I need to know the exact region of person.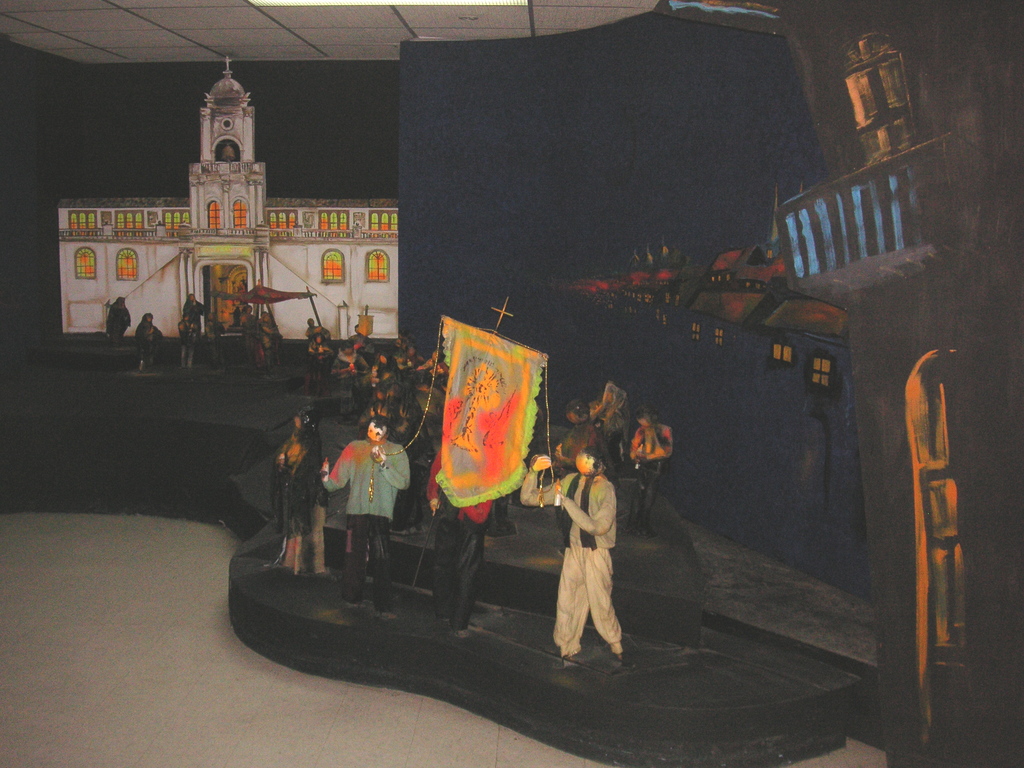
Region: [left=324, top=404, right=406, bottom=592].
